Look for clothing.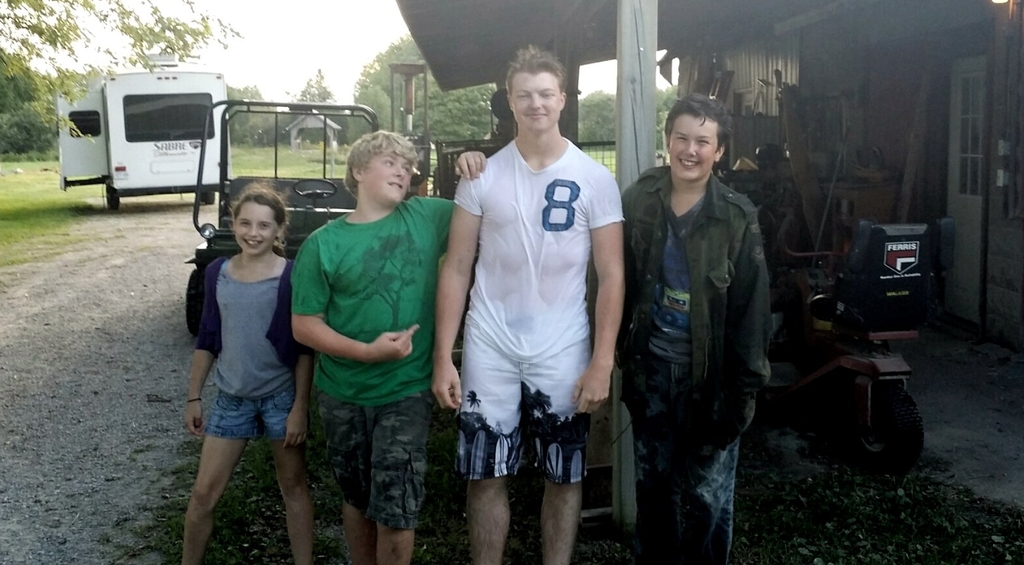
Found: (200,250,307,394).
